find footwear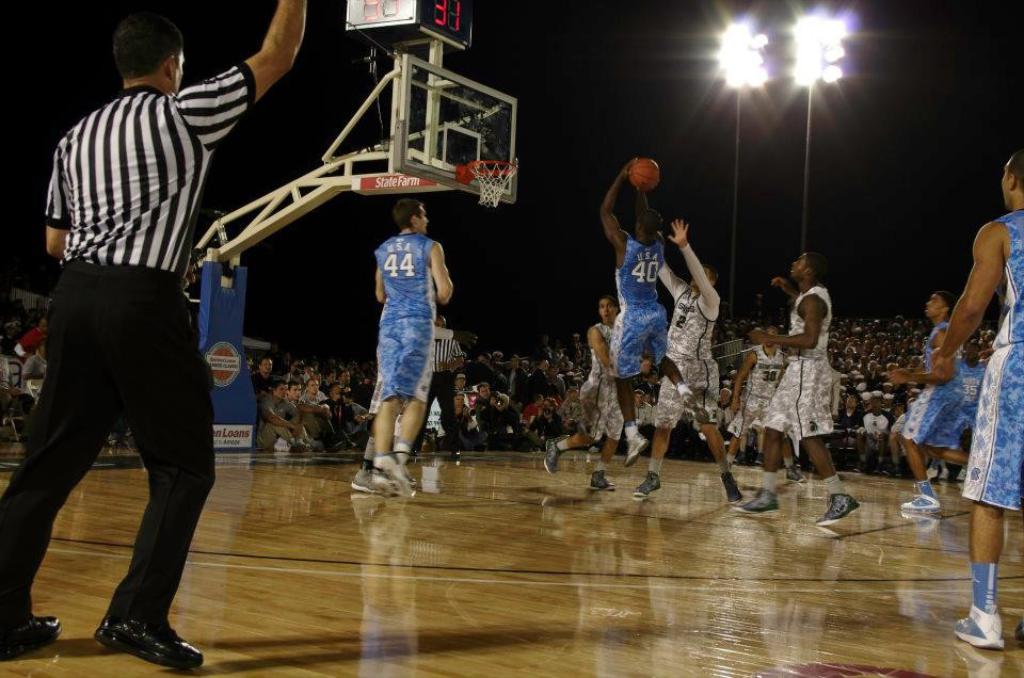
select_region(545, 438, 562, 478)
